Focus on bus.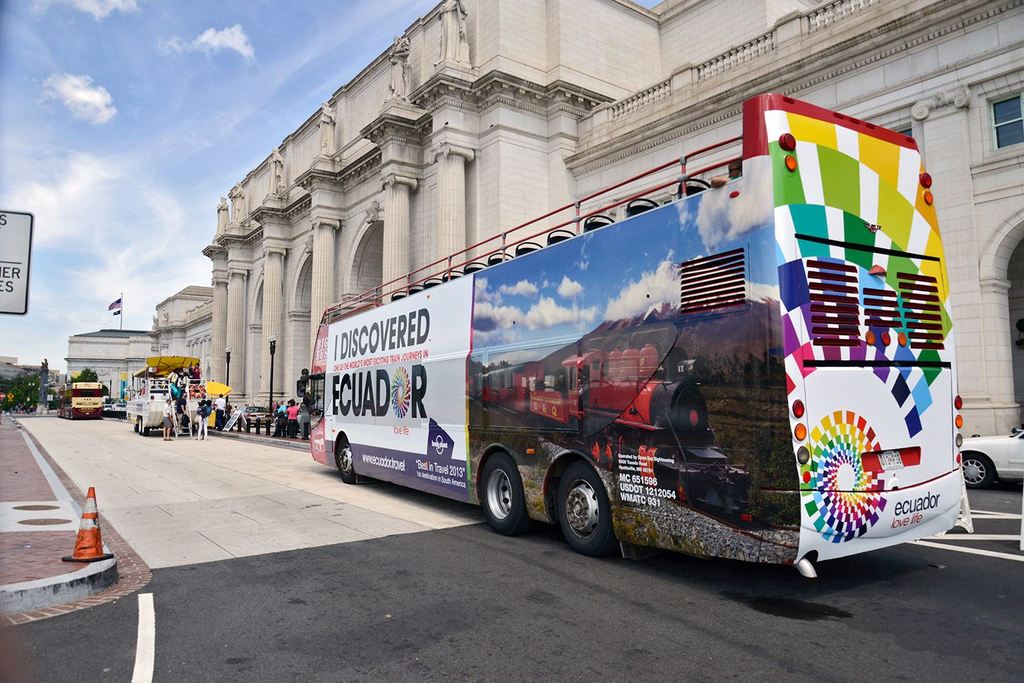
Focused at {"x1": 53, "y1": 379, "x2": 102, "y2": 420}.
